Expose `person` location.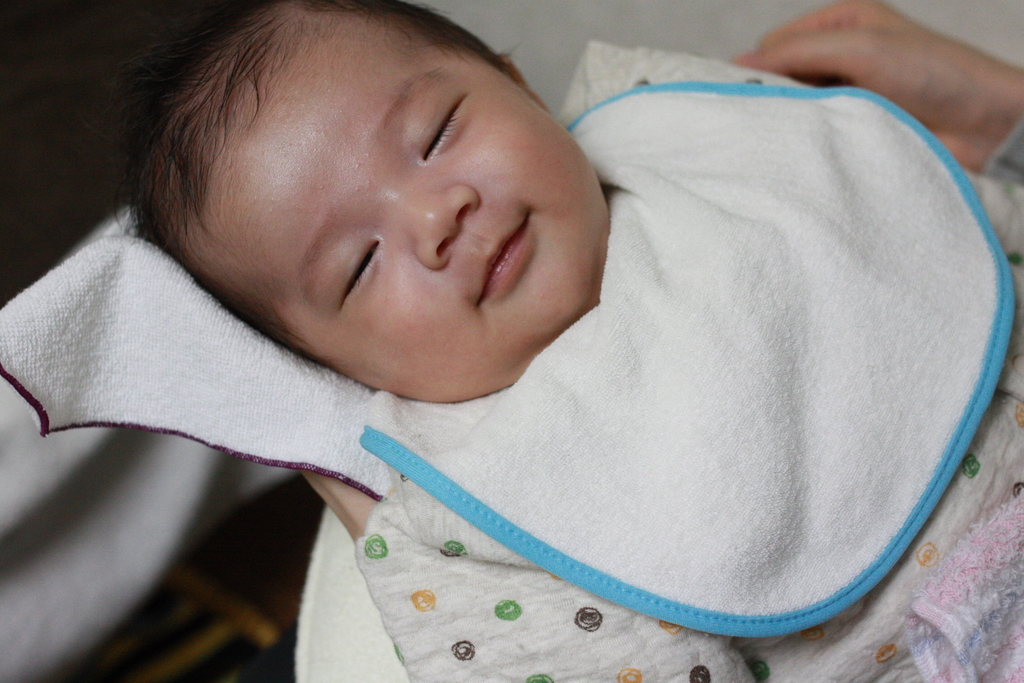
Exposed at rect(57, 0, 1023, 682).
